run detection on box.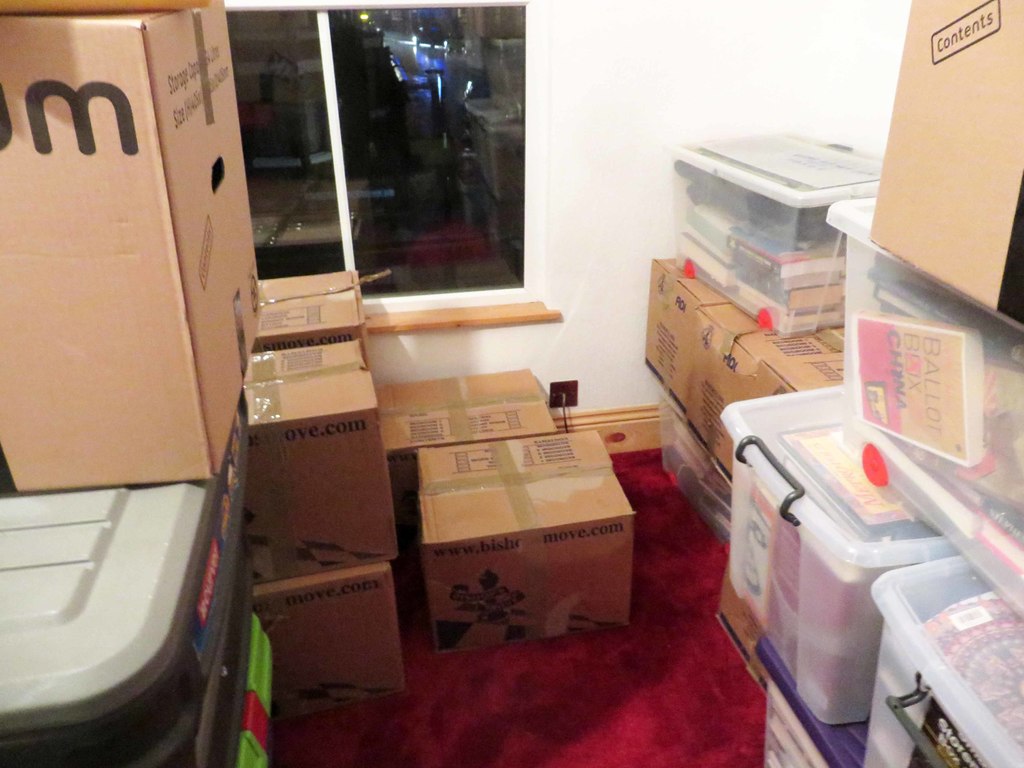
Result: x1=252 y1=561 x2=406 y2=723.
